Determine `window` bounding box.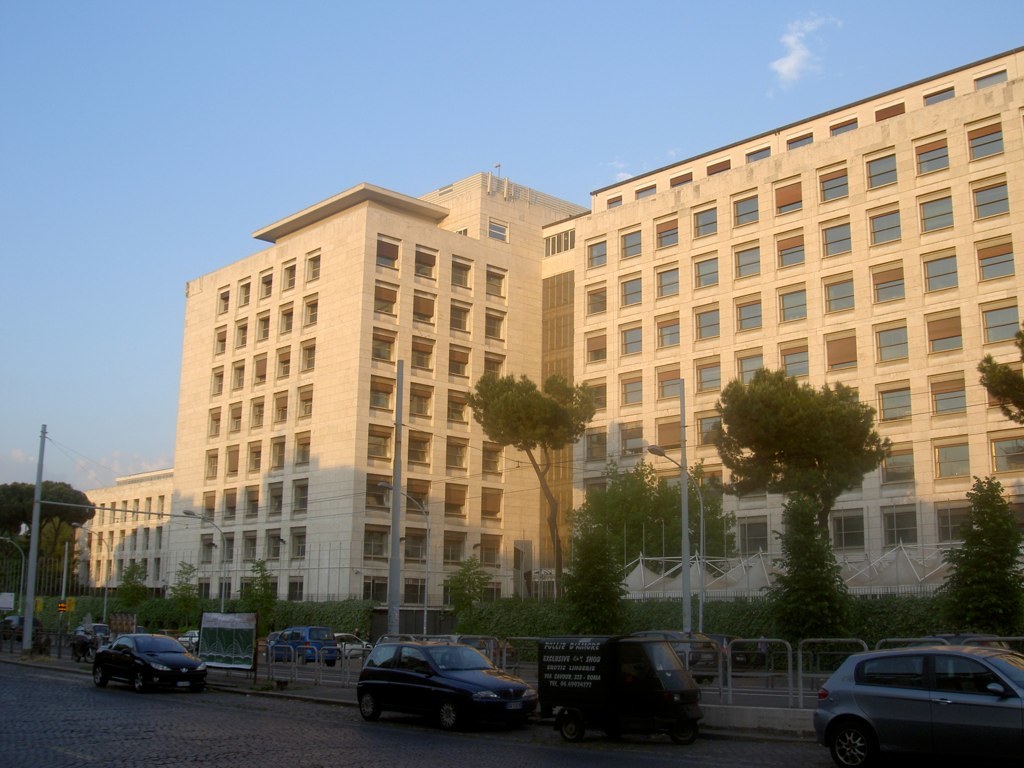
Determined: (left=292, top=480, right=311, bottom=511).
